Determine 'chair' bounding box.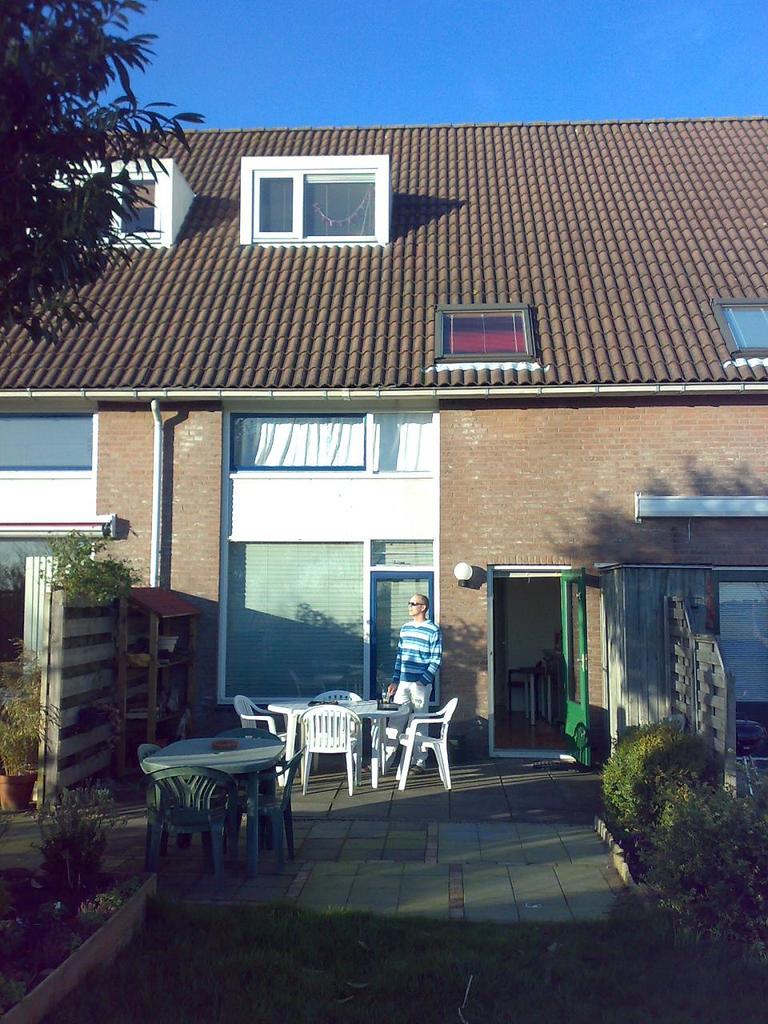
Determined: {"x1": 373, "y1": 682, "x2": 420, "y2": 775}.
